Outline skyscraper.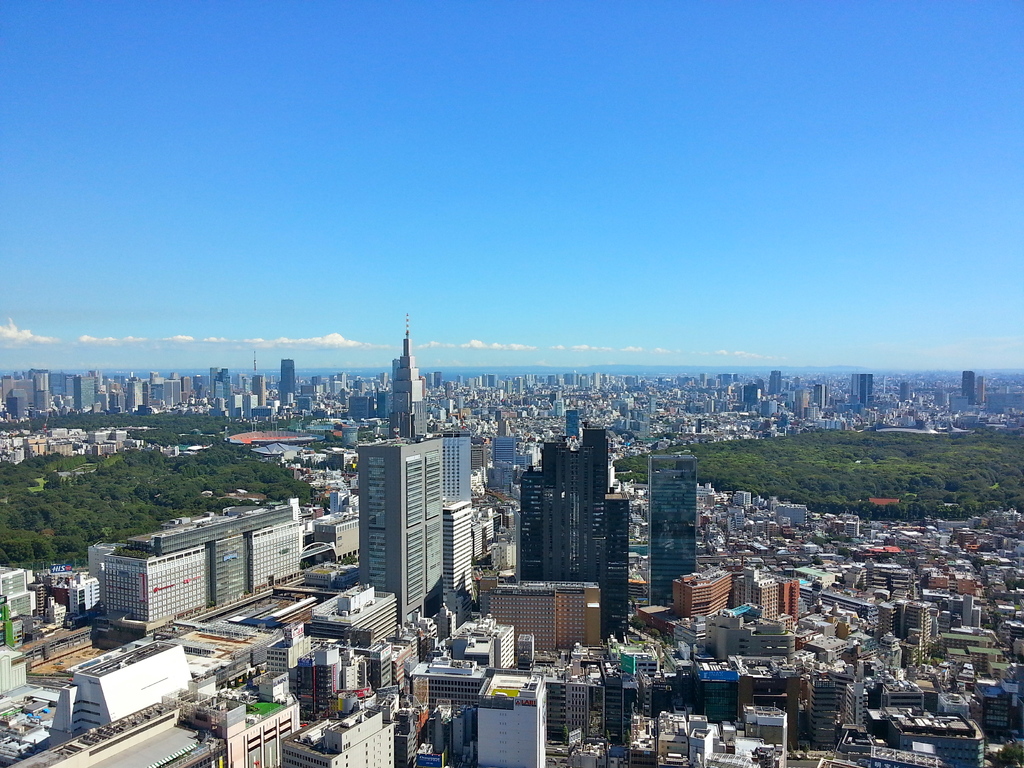
Outline: <region>251, 371, 266, 408</region>.
